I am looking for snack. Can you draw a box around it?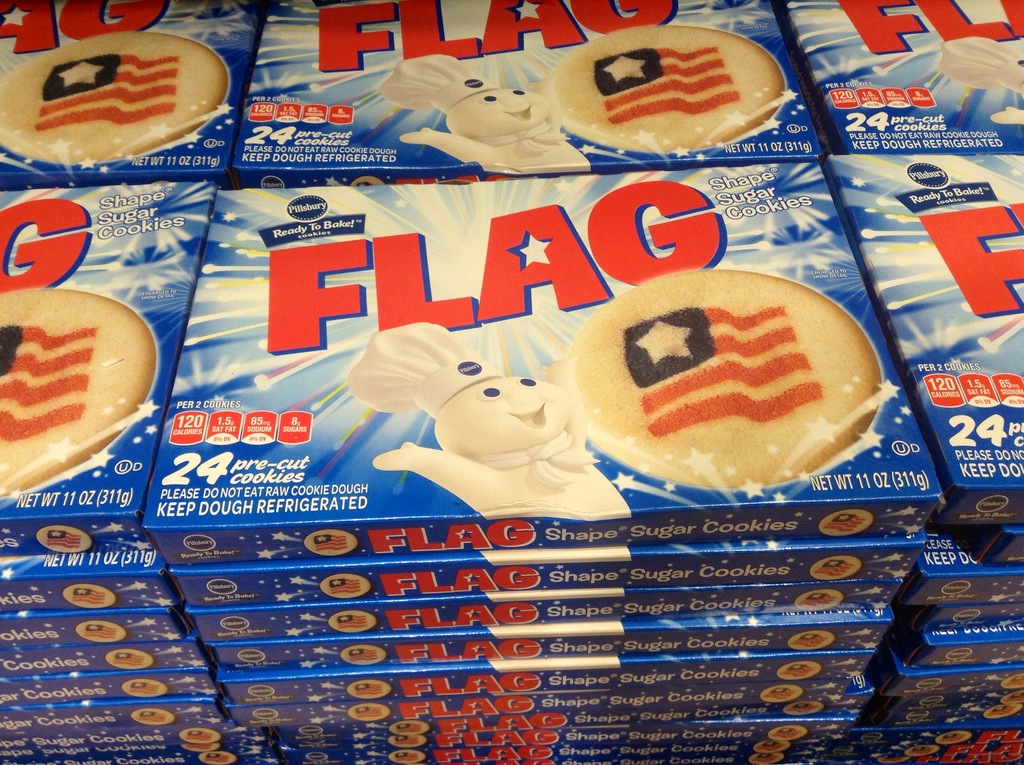
Sure, the bounding box is detection(384, 731, 425, 745).
